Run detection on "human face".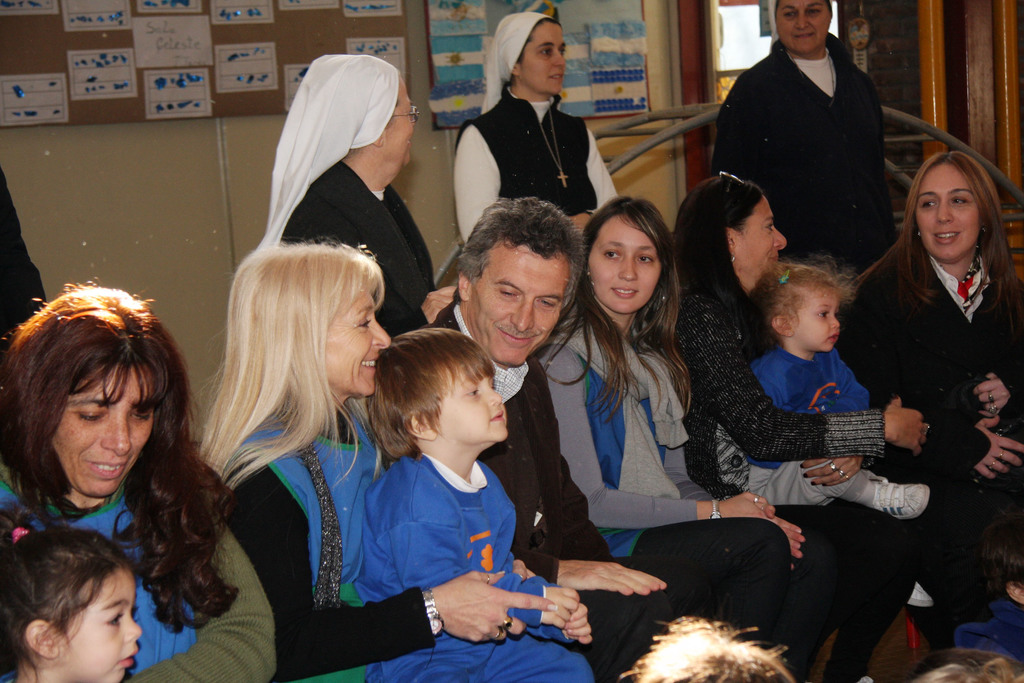
Result: 519 21 566 99.
